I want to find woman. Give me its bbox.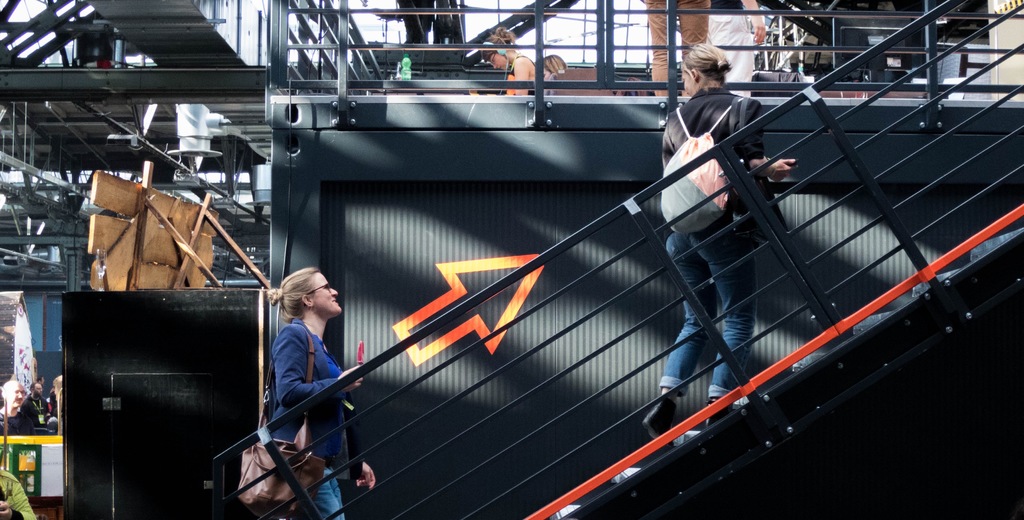
253:258:381:519.
